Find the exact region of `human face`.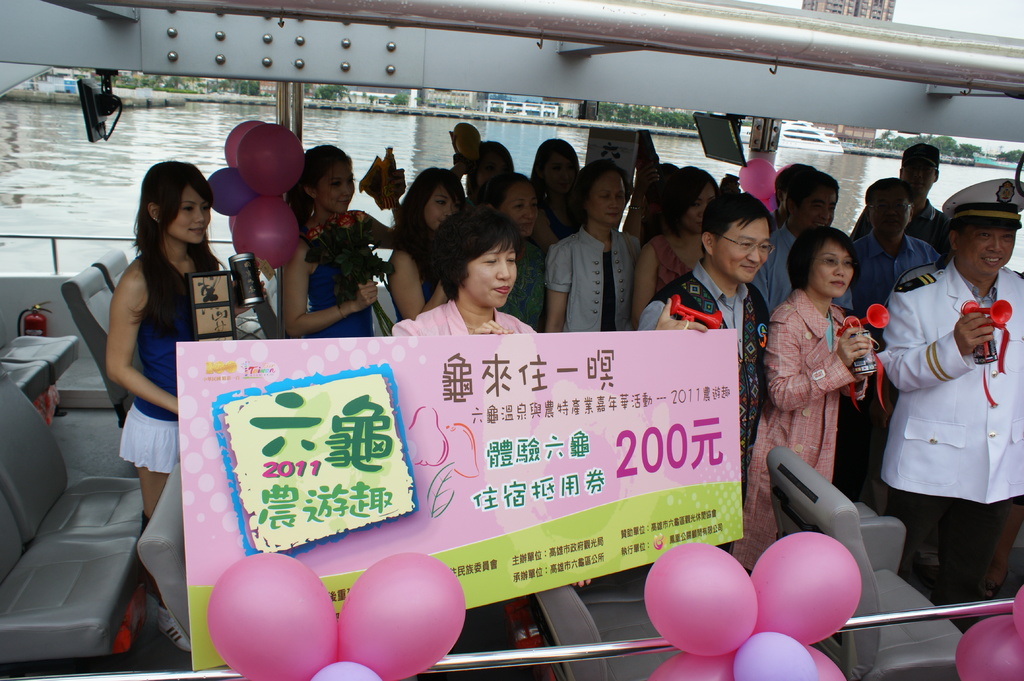
Exact region: <region>424, 185, 462, 230</region>.
